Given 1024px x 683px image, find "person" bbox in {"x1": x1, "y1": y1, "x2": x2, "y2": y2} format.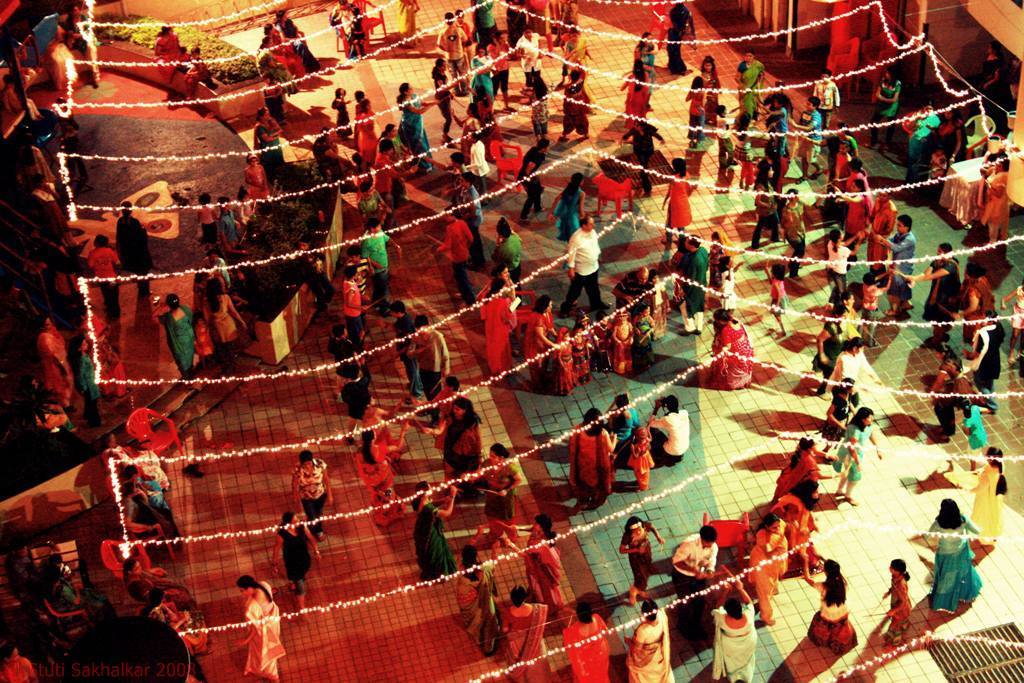
{"x1": 744, "y1": 516, "x2": 790, "y2": 626}.
